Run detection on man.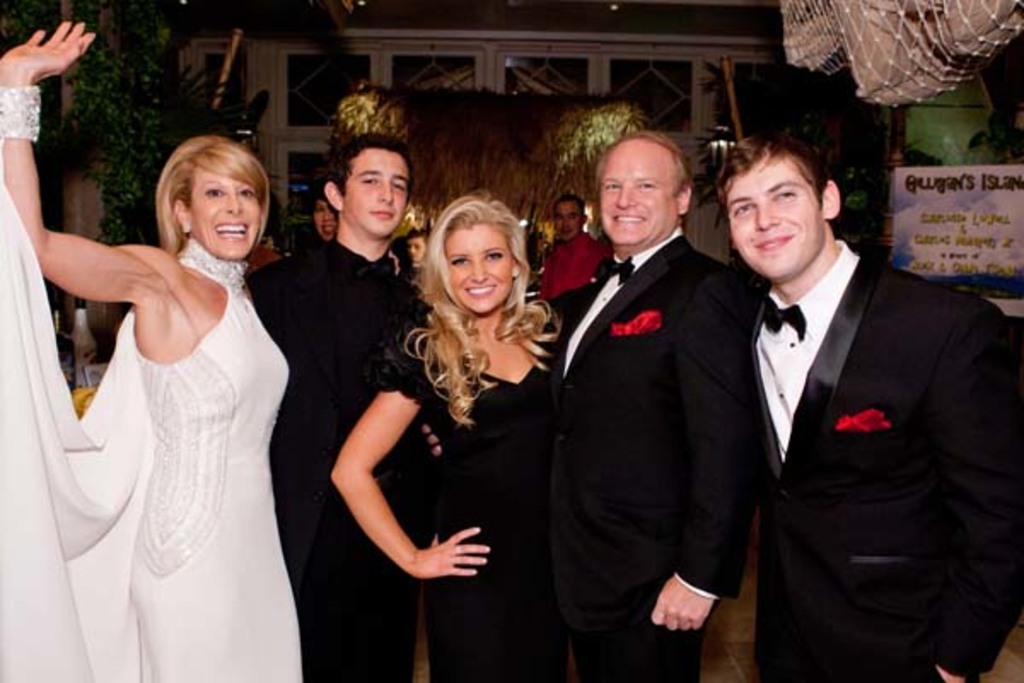
Result: 532 195 608 304.
